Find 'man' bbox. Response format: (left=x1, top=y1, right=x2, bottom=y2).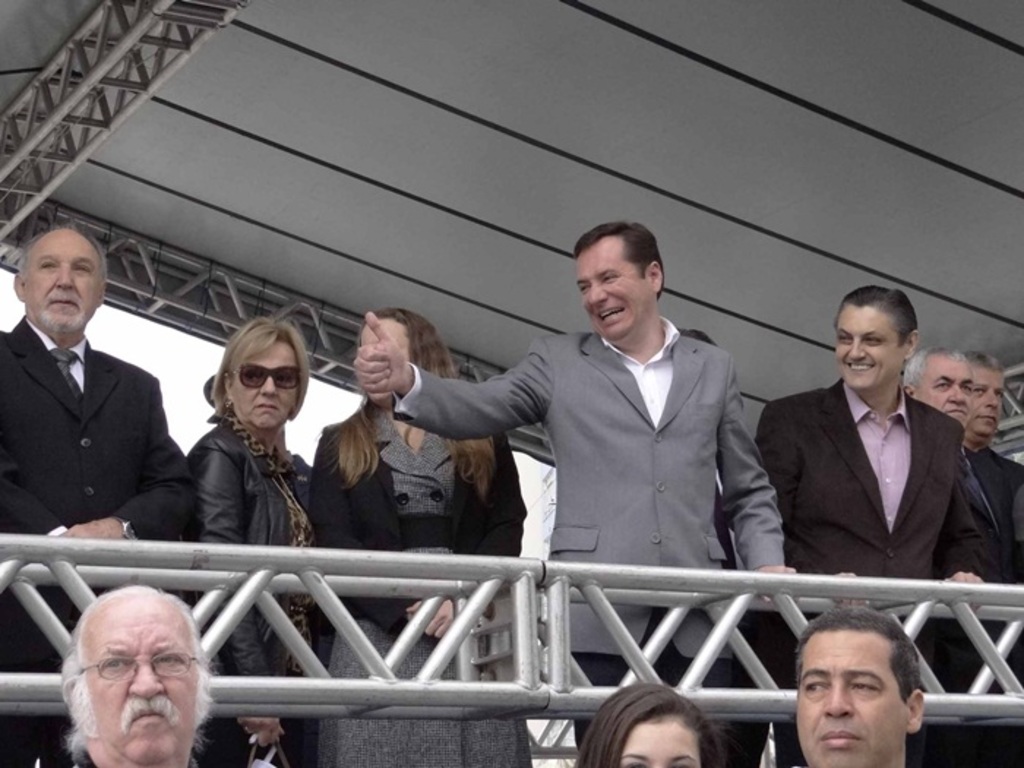
(left=961, top=348, right=1023, bottom=767).
